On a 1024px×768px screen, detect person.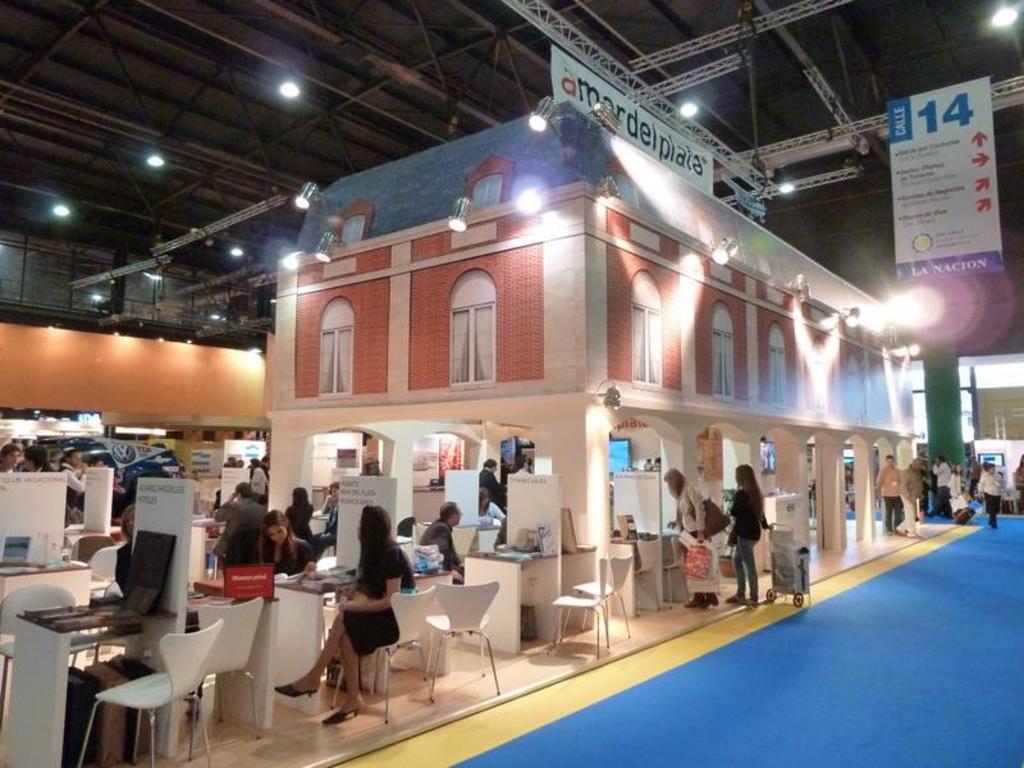
locate(424, 493, 465, 584).
